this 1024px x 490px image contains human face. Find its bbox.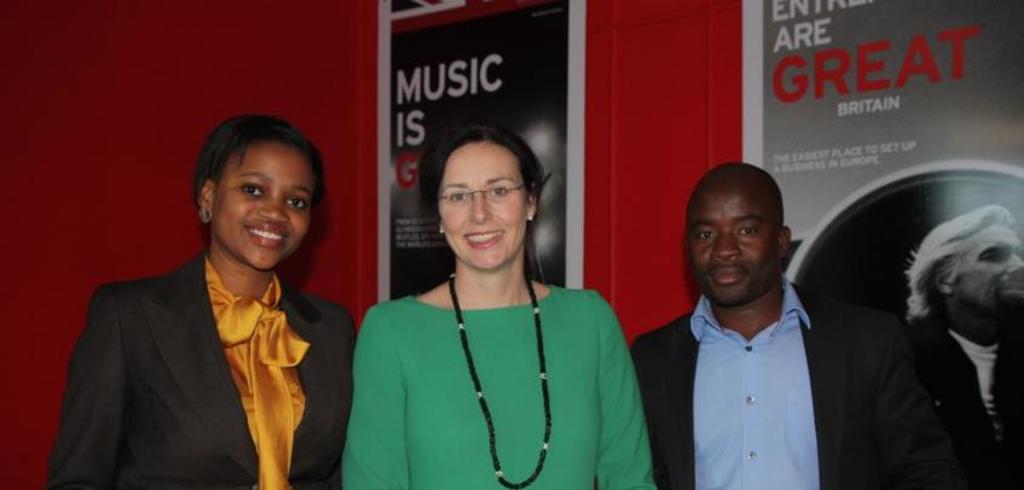
detection(215, 141, 317, 271).
